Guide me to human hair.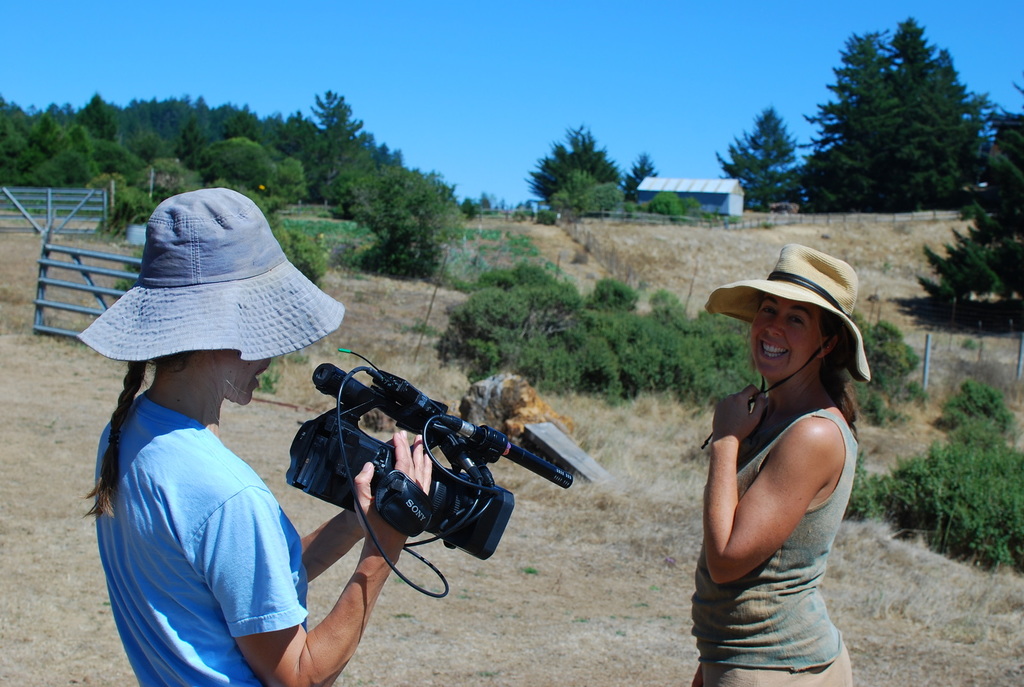
Guidance: pyautogui.locateOnScreen(81, 349, 196, 521).
